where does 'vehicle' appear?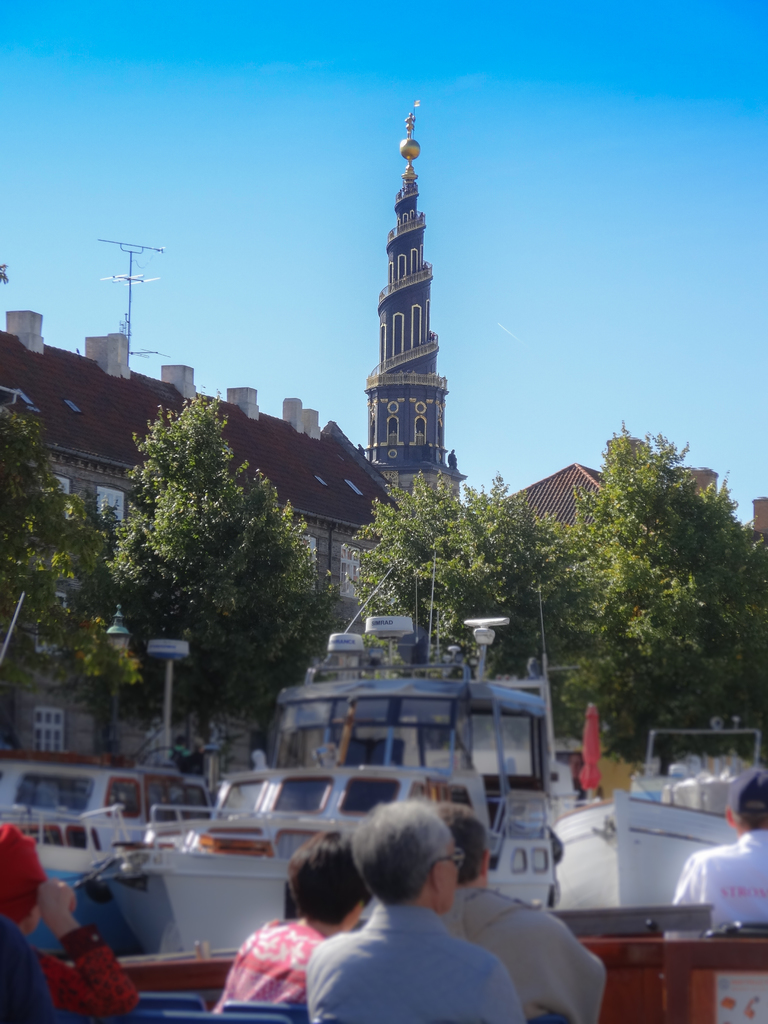
Appears at (551,742,767,903).
